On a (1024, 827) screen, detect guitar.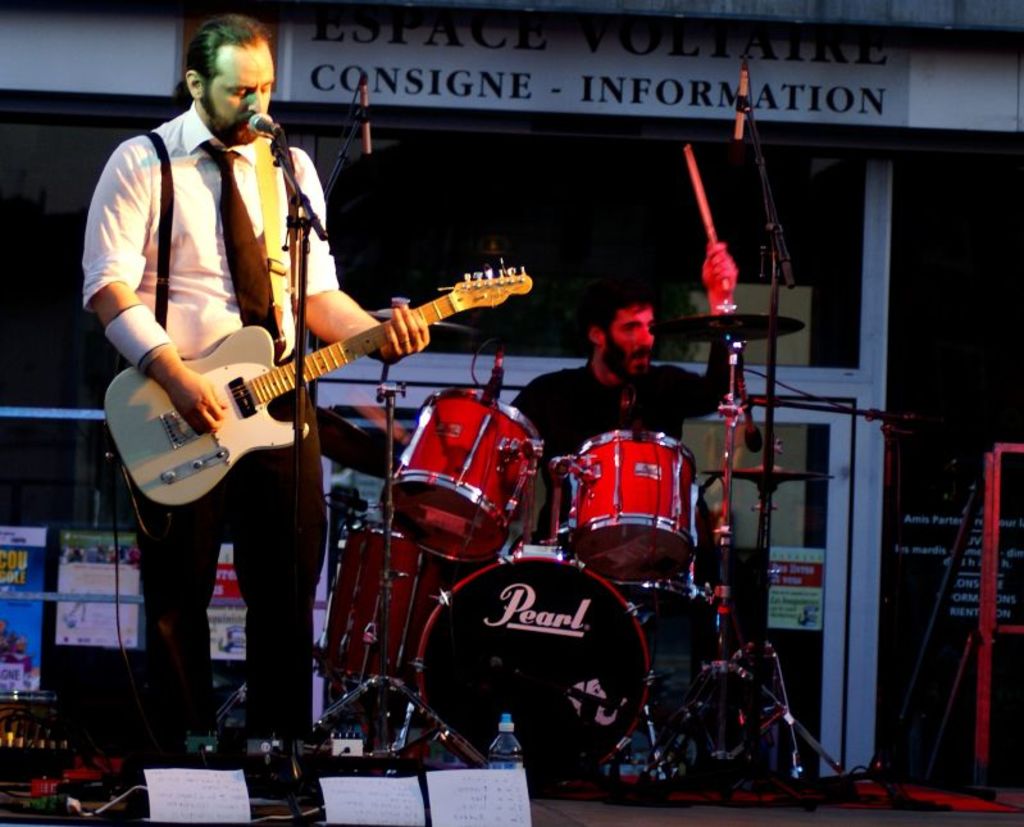
BBox(103, 264, 533, 503).
